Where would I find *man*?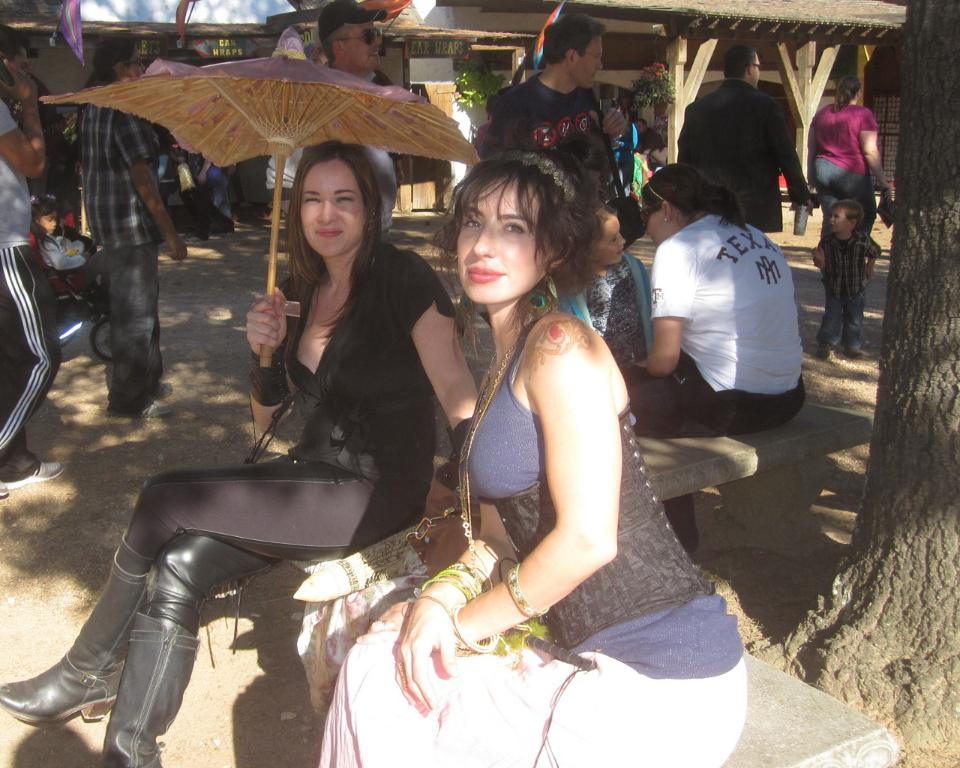
At <region>0, 23, 67, 496</region>.
